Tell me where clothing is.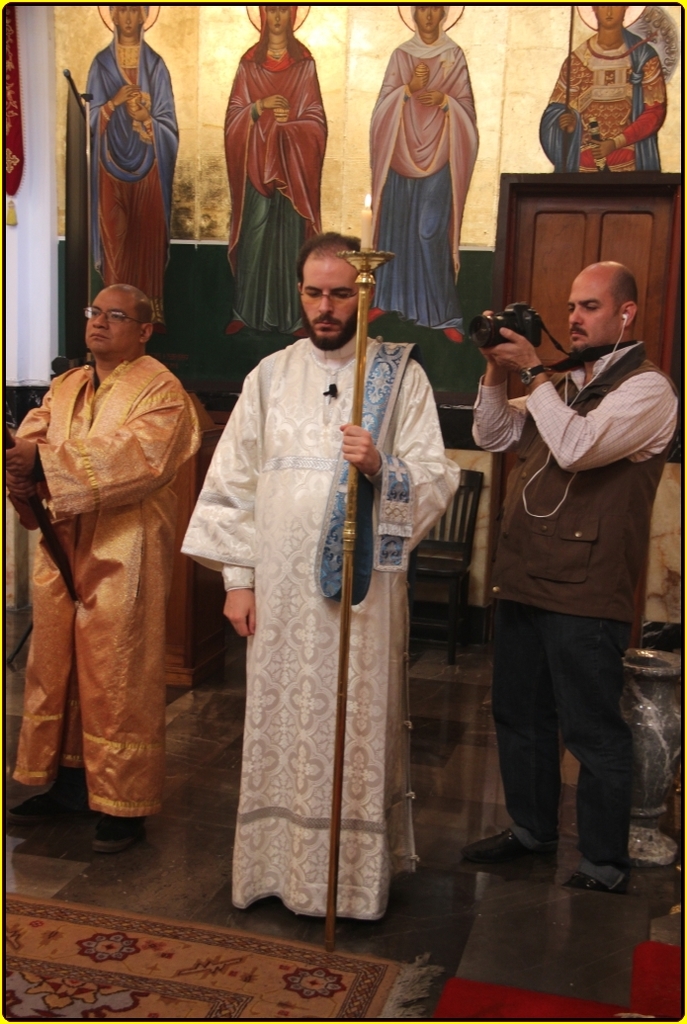
clothing is at <region>222, 5, 329, 331</region>.
